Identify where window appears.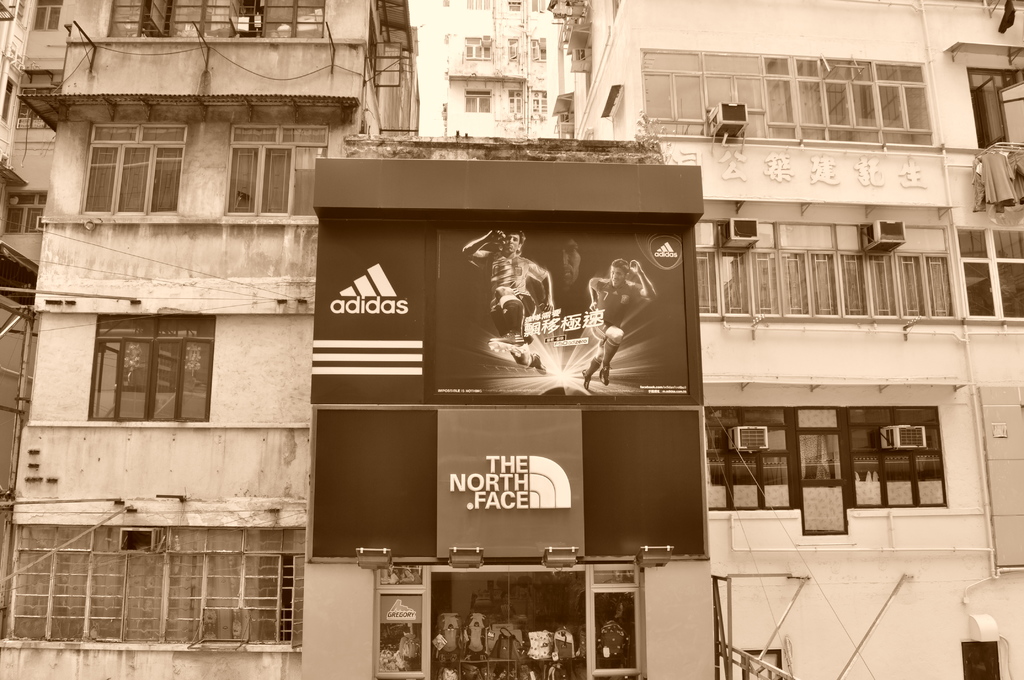
Appears at bbox=(705, 408, 797, 509).
